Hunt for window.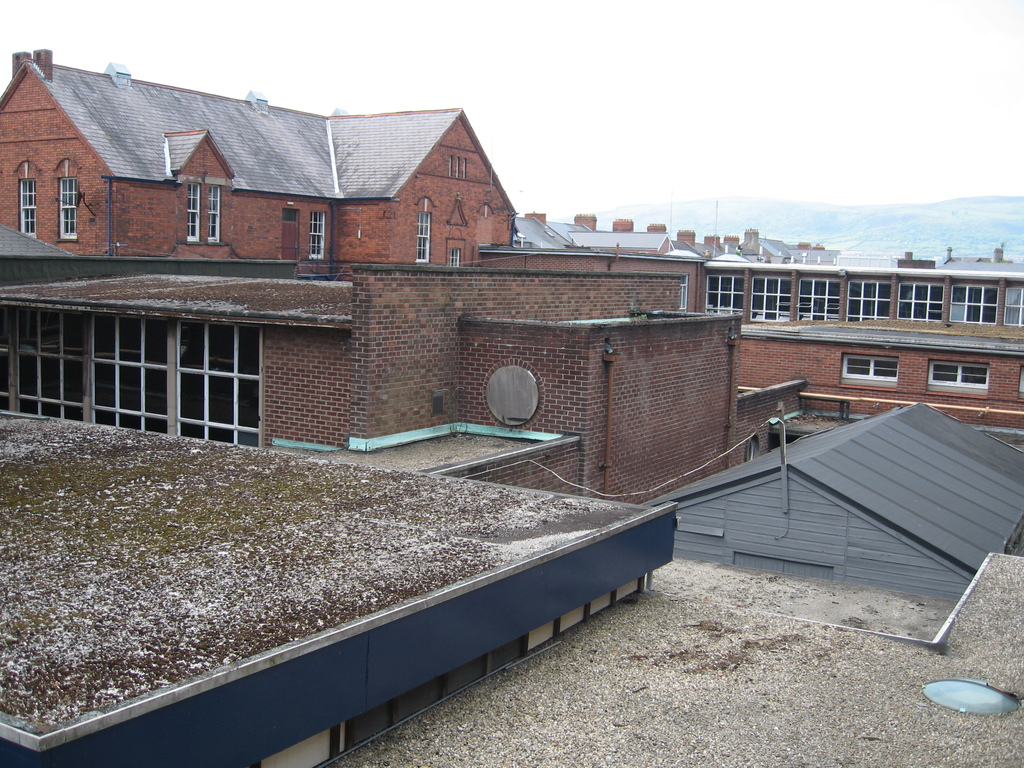
Hunted down at (56,180,78,237).
